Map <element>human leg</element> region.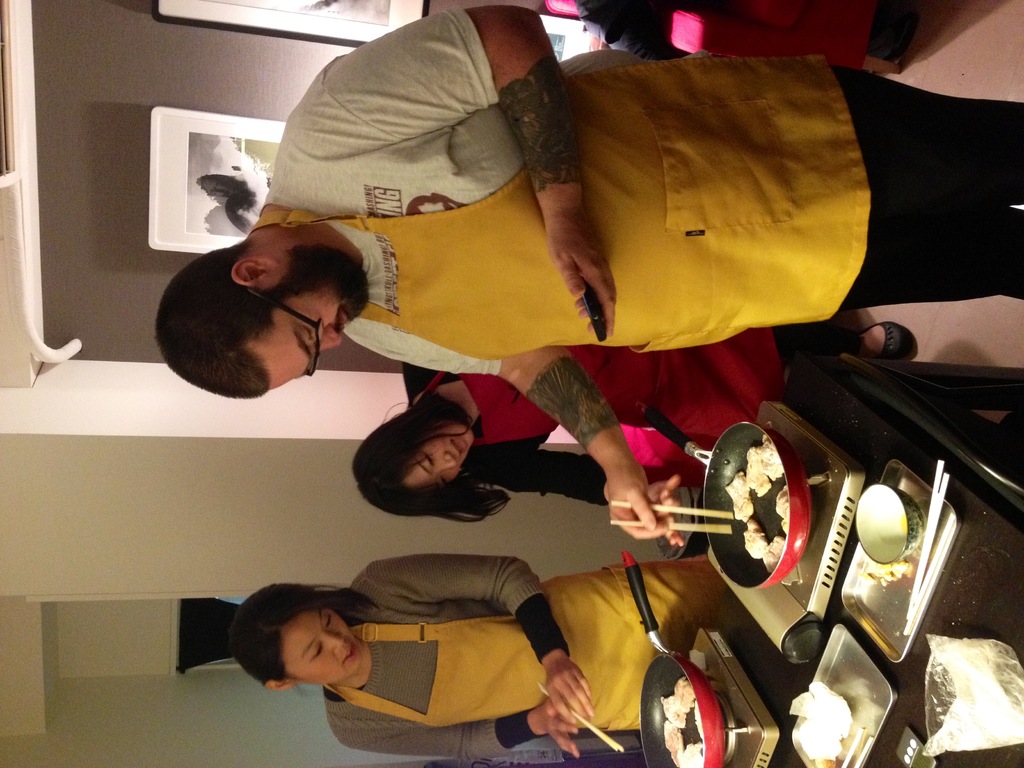
Mapped to (left=826, top=60, right=1023, bottom=200).
